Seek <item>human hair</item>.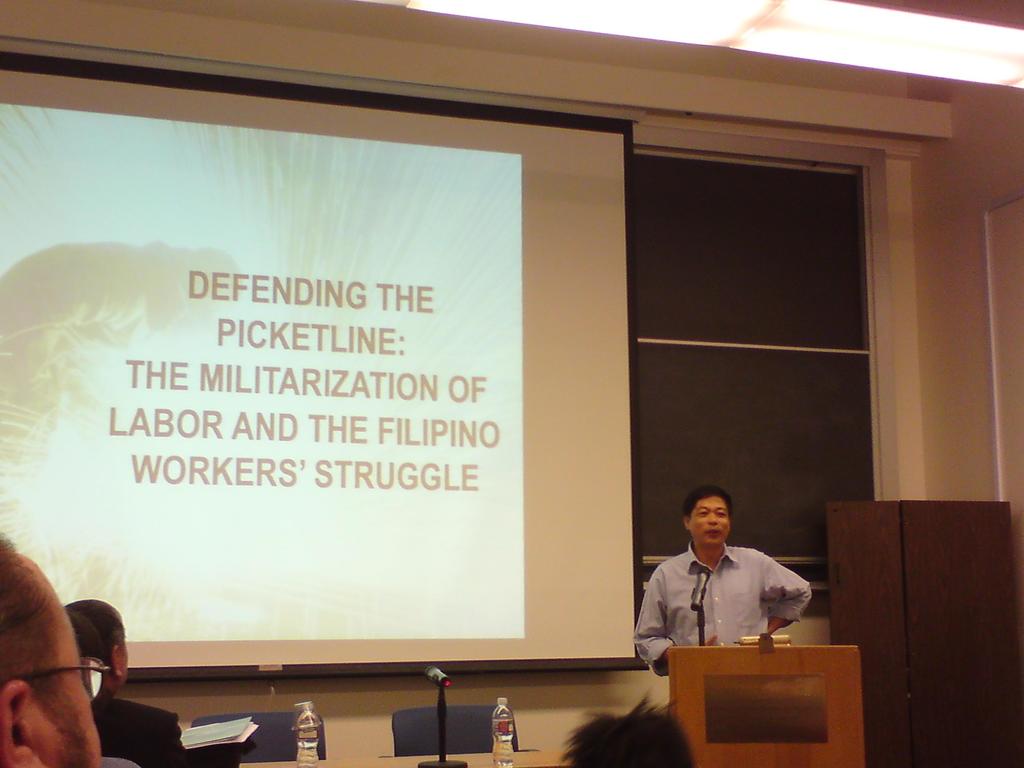
box=[680, 481, 735, 515].
